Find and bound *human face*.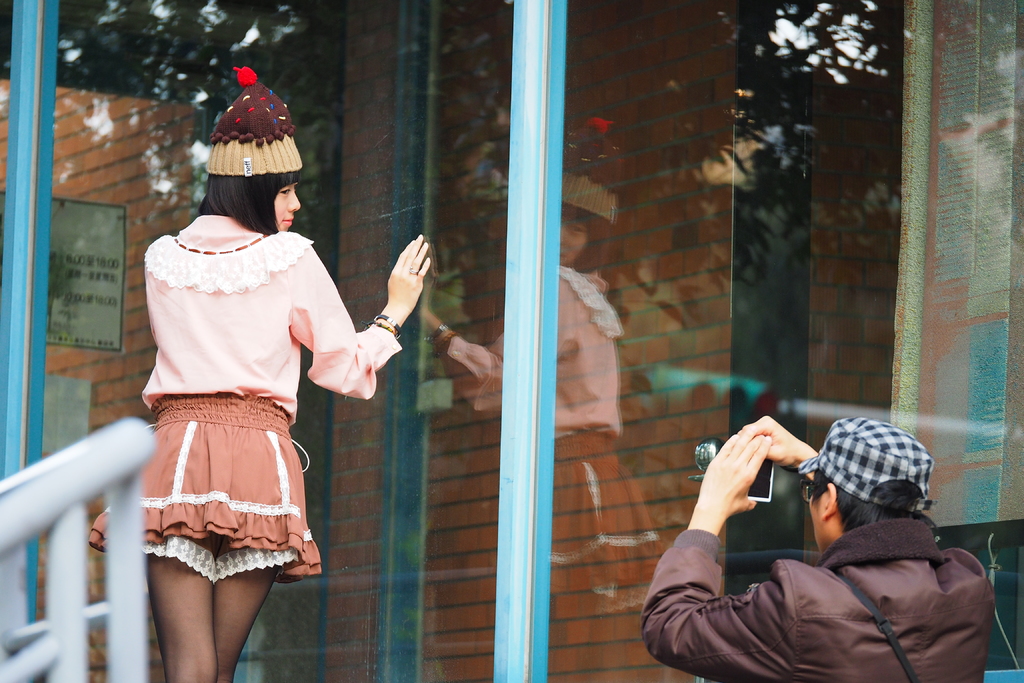
Bound: select_region(811, 475, 830, 552).
